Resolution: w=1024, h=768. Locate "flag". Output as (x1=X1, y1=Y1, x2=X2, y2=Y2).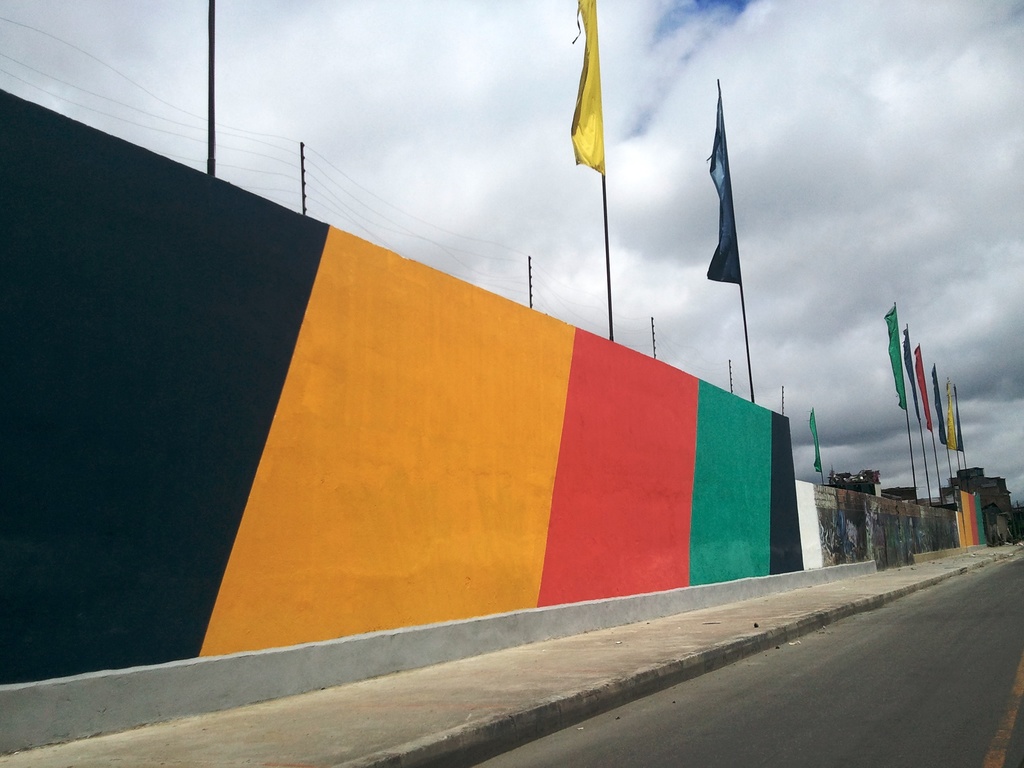
(x1=926, y1=367, x2=947, y2=449).
